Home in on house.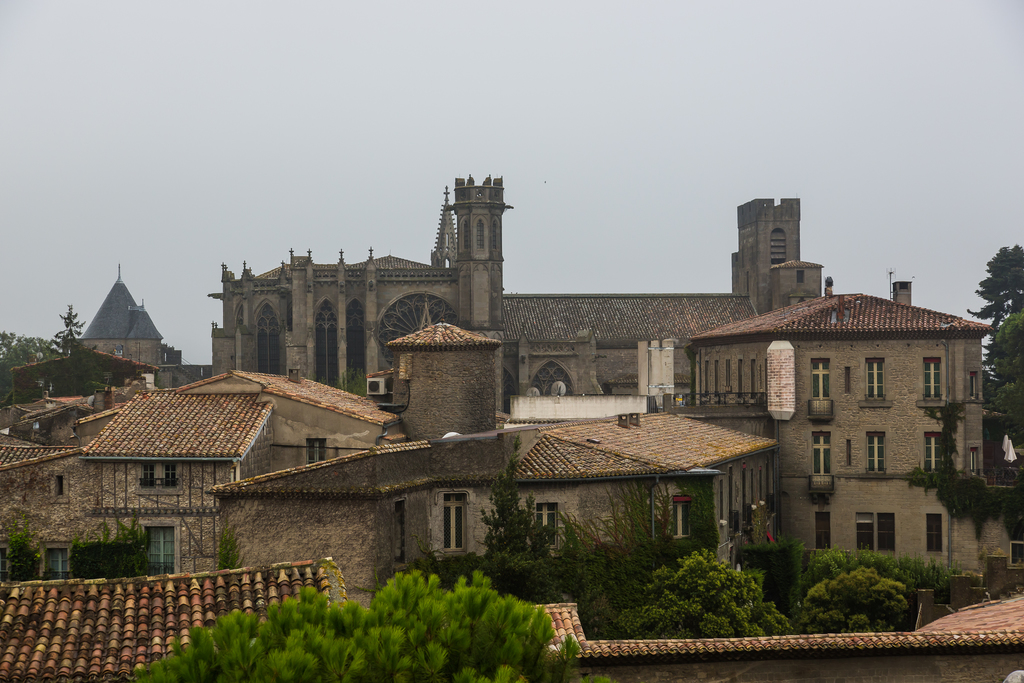
Homed in at rect(75, 277, 174, 389).
